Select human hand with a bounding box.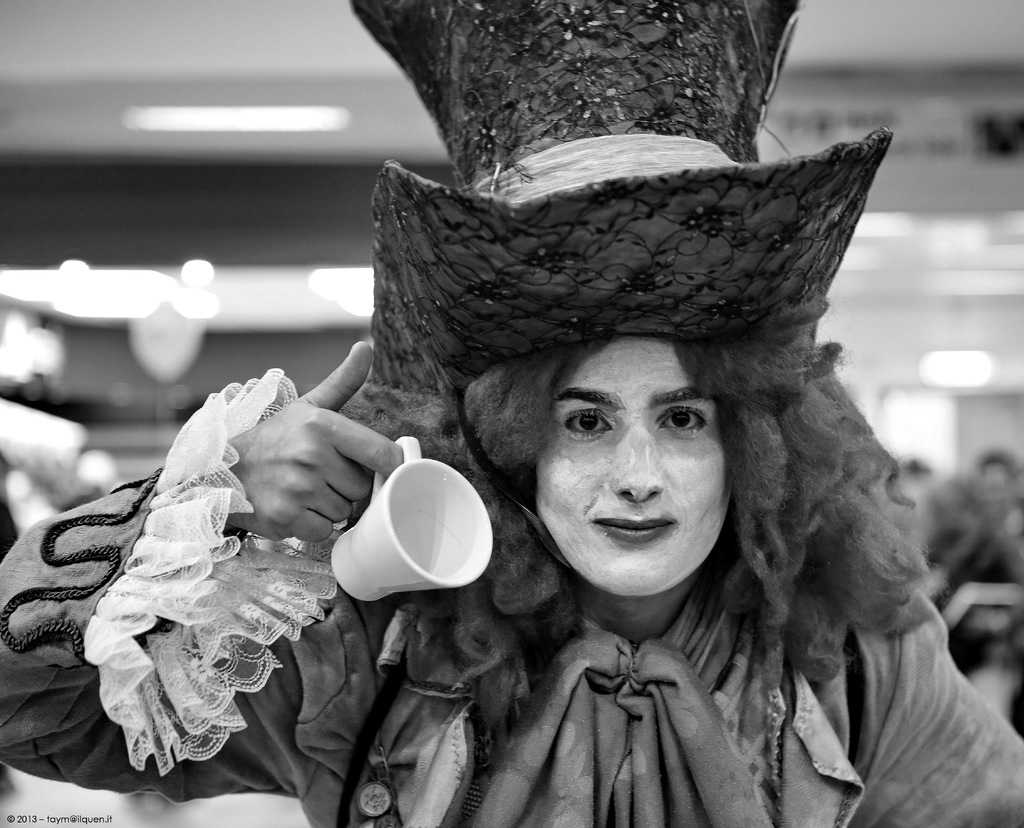
crop(206, 373, 404, 567).
